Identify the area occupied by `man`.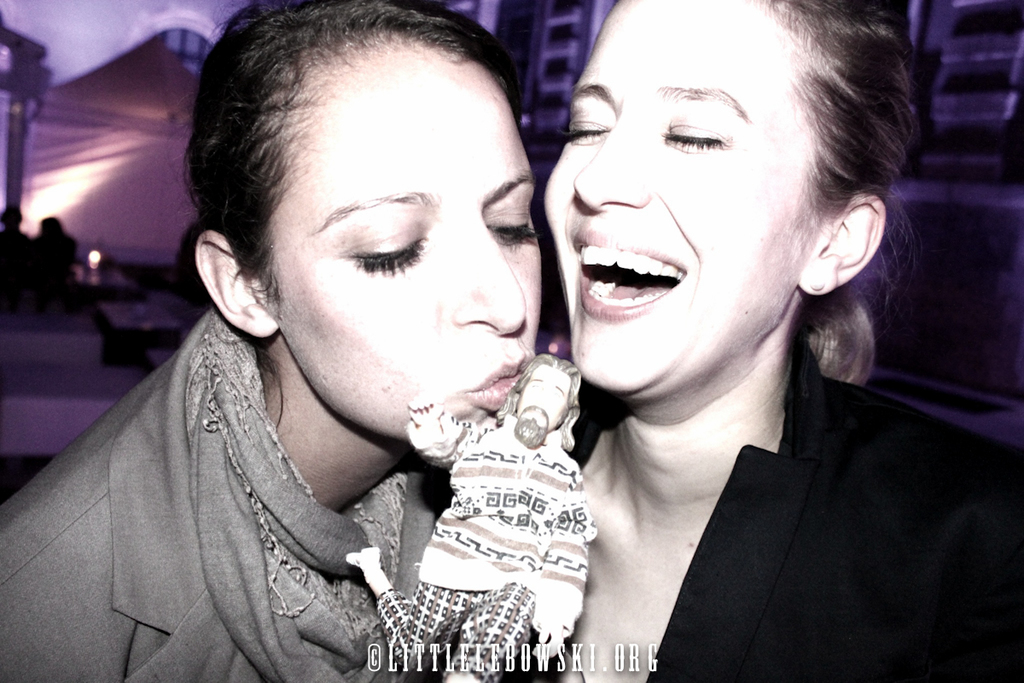
Area: <box>344,353,596,682</box>.
